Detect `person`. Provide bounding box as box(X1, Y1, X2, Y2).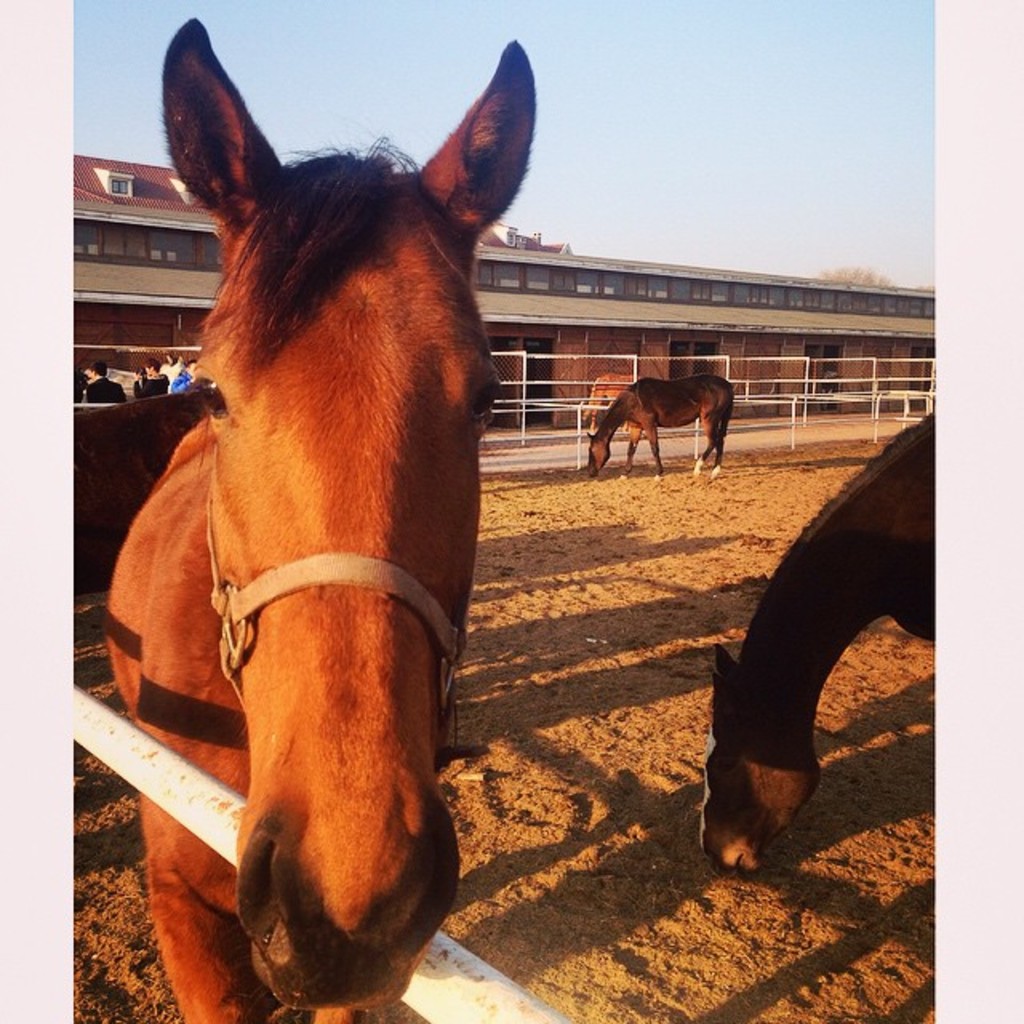
box(134, 366, 142, 381).
